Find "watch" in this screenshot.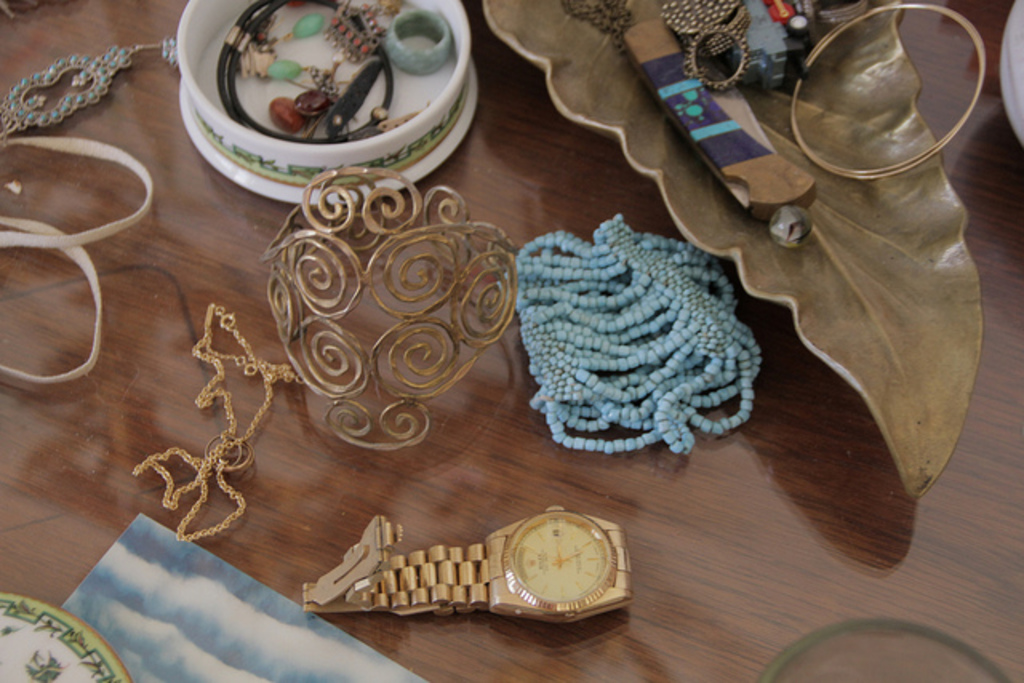
The bounding box for "watch" is <bbox>298, 510, 629, 640</bbox>.
